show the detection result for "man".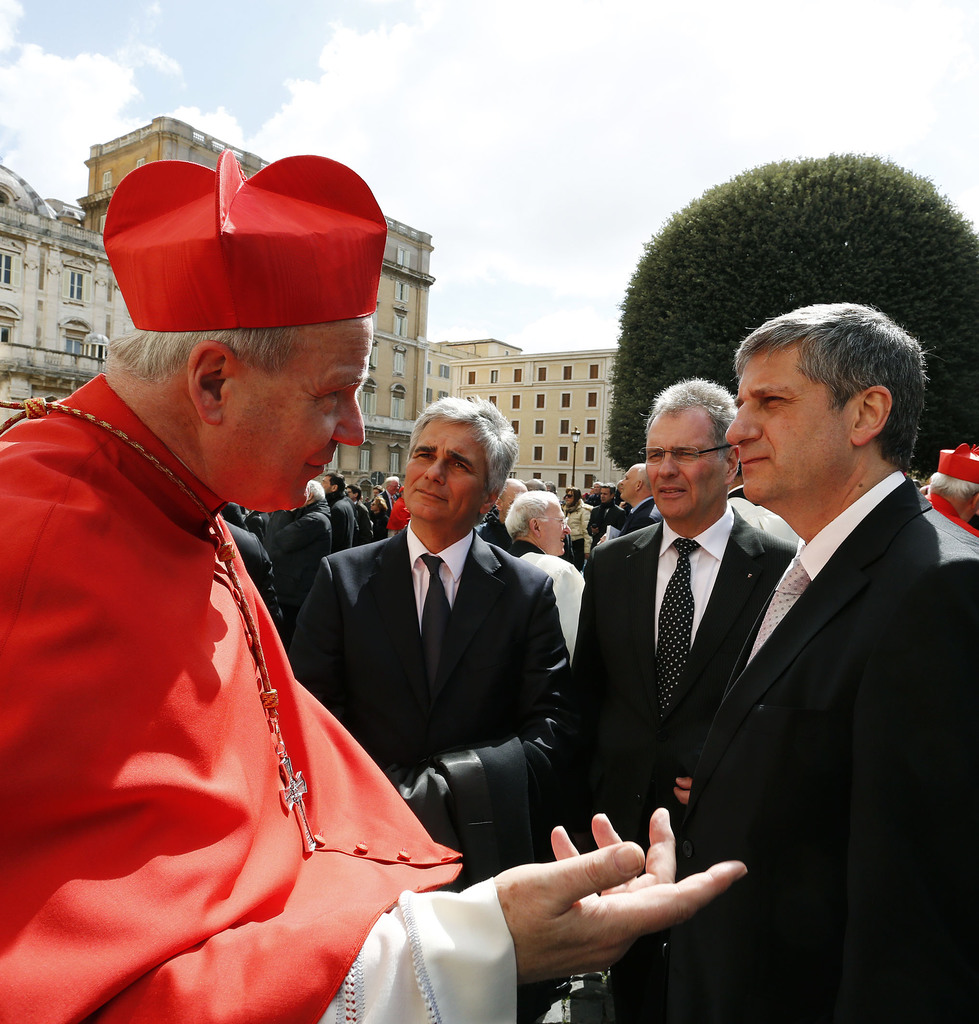
{"left": 282, "top": 392, "right": 575, "bottom": 889}.
